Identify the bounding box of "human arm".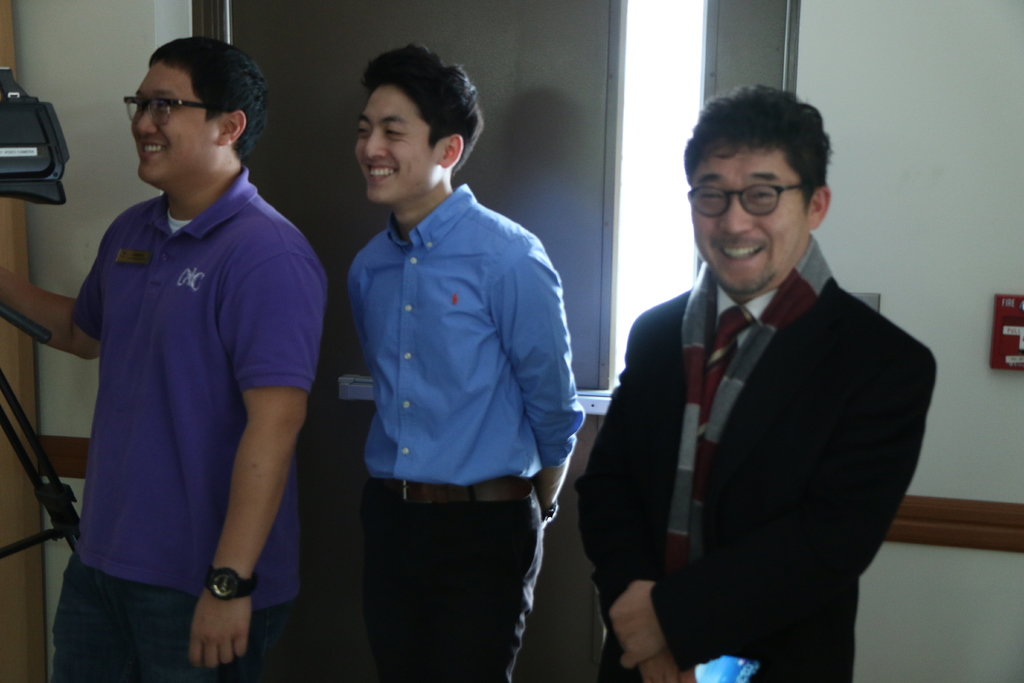
[604,343,948,674].
